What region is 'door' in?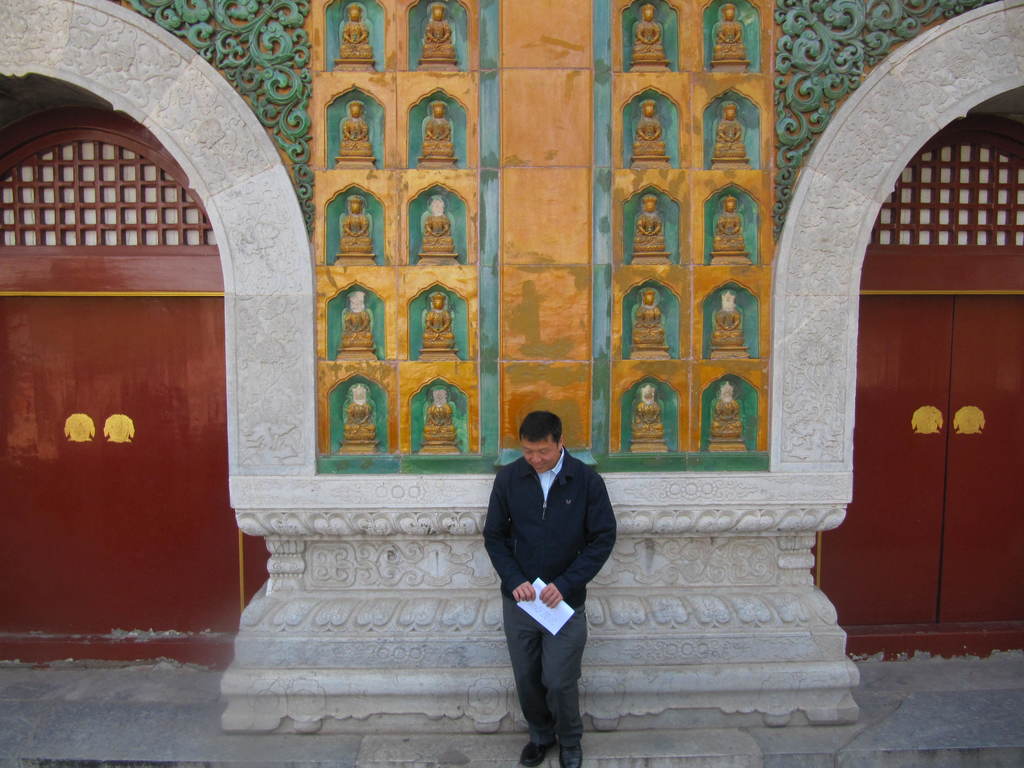
pyautogui.locateOnScreen(854, 198, 1016, 633).
